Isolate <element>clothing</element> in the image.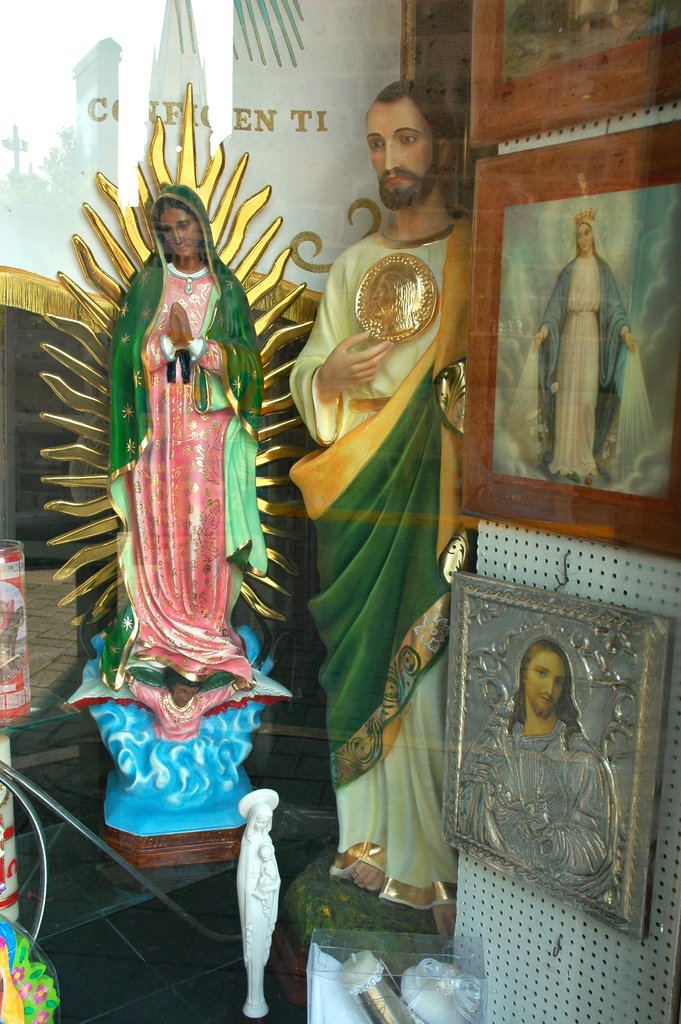
Isolated region: [272,223,466,915].
